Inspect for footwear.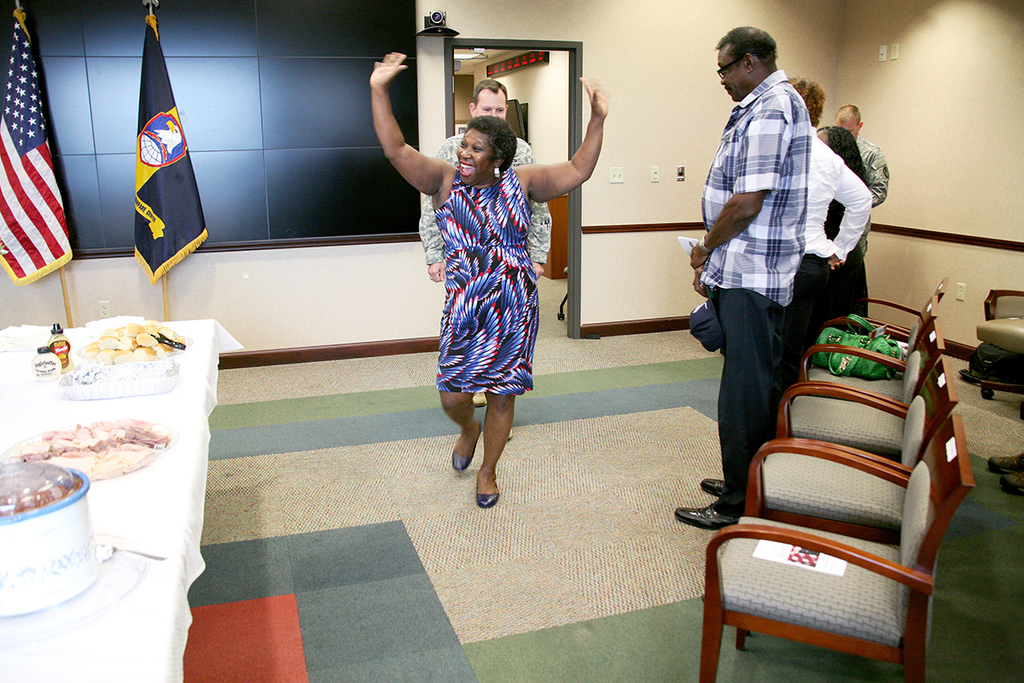
Inspection: {"x1": 676, "y1": 502, "x2": 753, "y2": 526}.
